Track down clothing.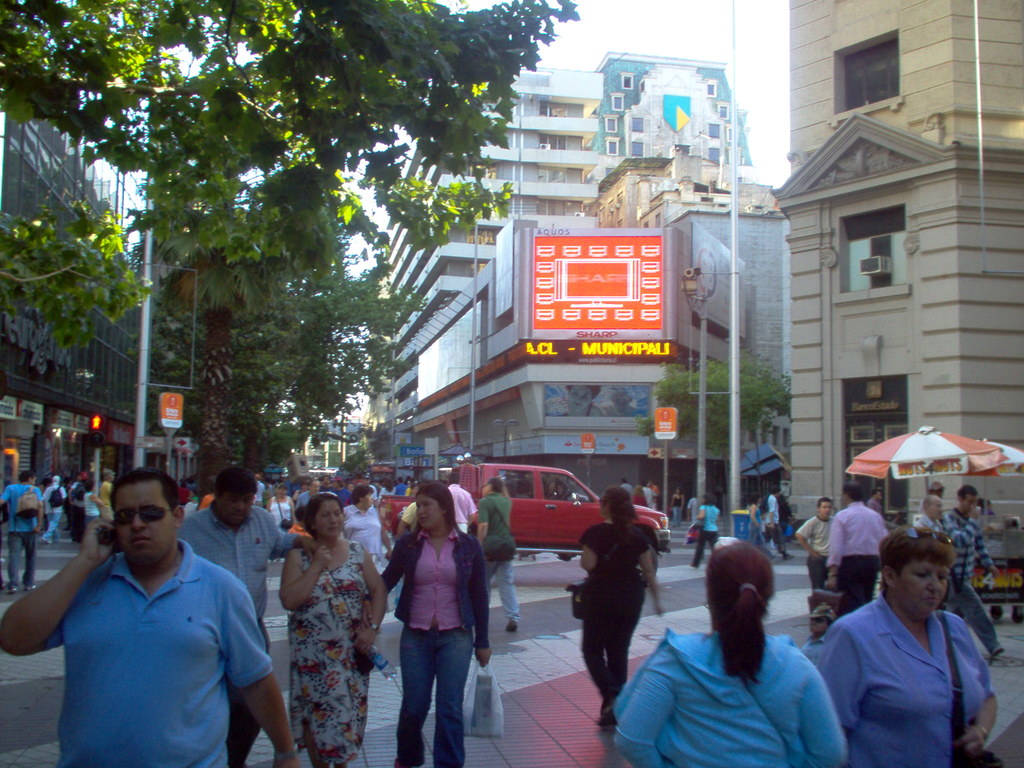
Tracked to [280, 539, 367, 767].
